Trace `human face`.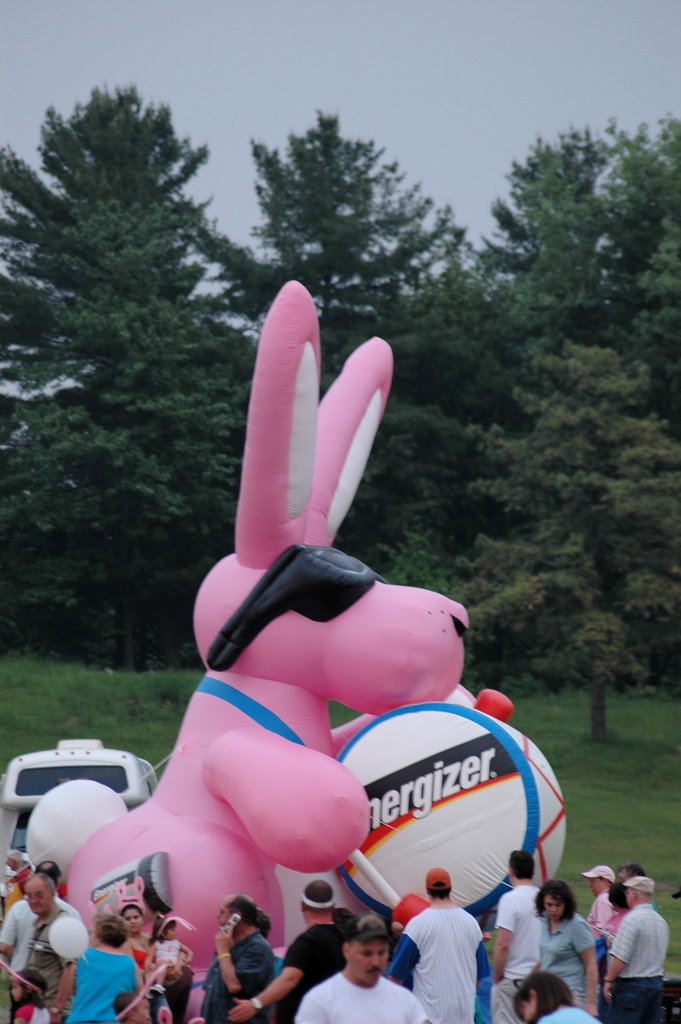
Traced to crop(625, 888, 639, 911).
